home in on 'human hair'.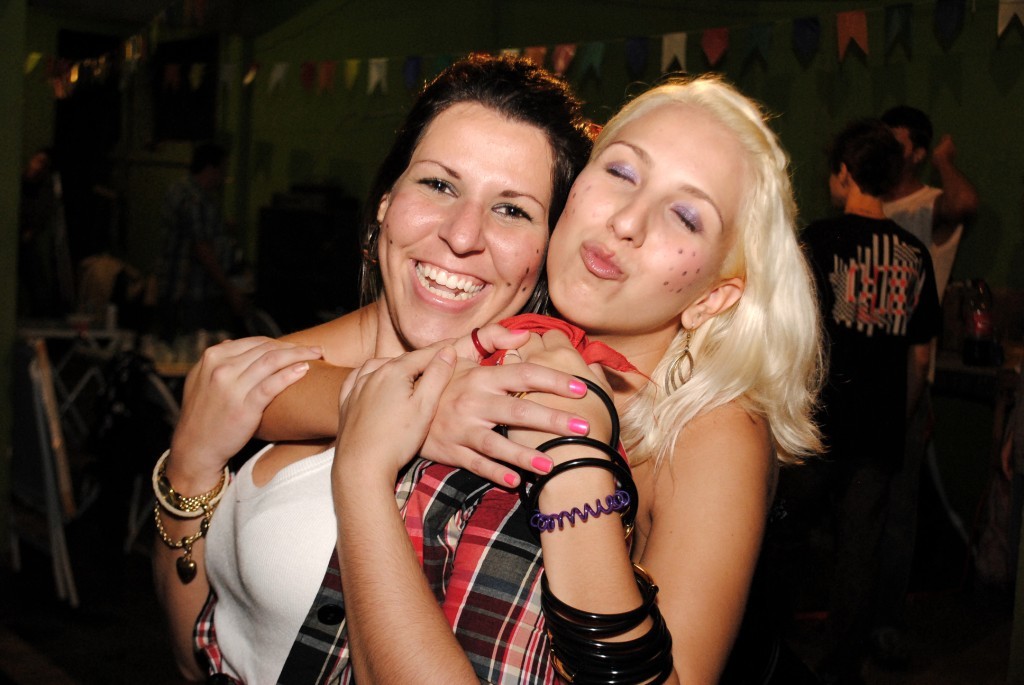
Homed in at crop(879, 104, 934, 172).
